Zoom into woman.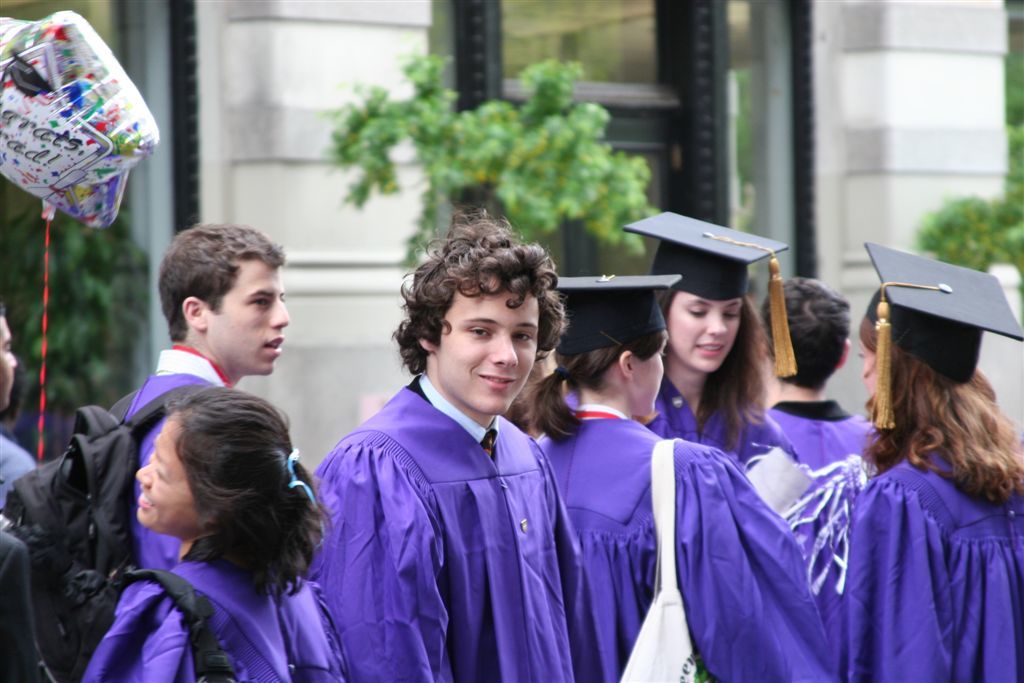
Zoom target: (x1=615, y1=210, x2=810, y2=567).
